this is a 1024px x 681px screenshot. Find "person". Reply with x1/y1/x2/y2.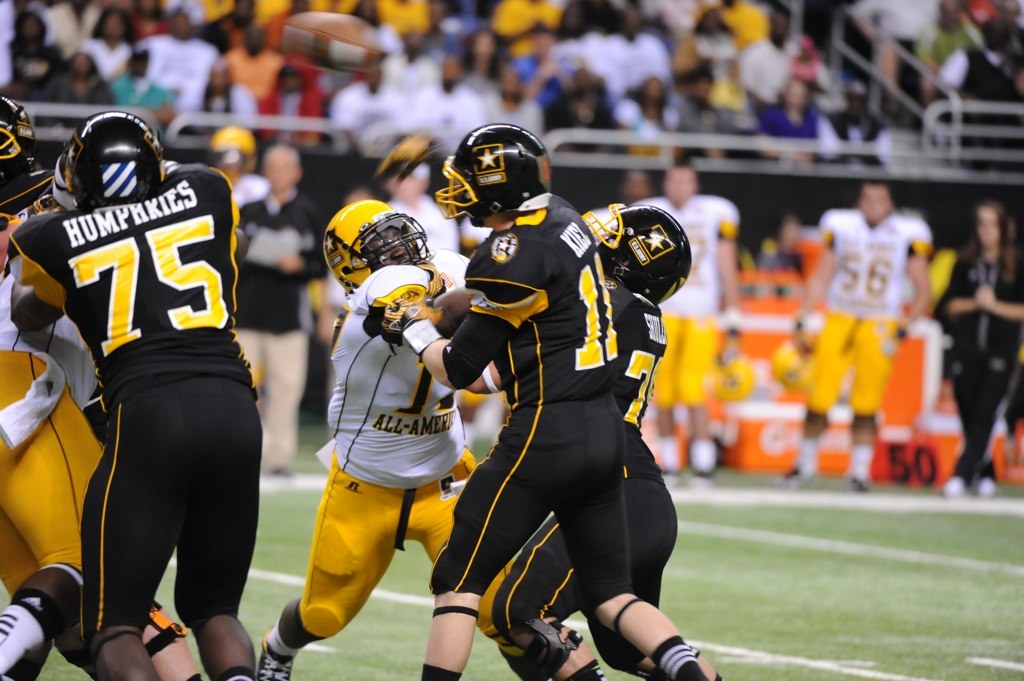
0/234/204/680.
